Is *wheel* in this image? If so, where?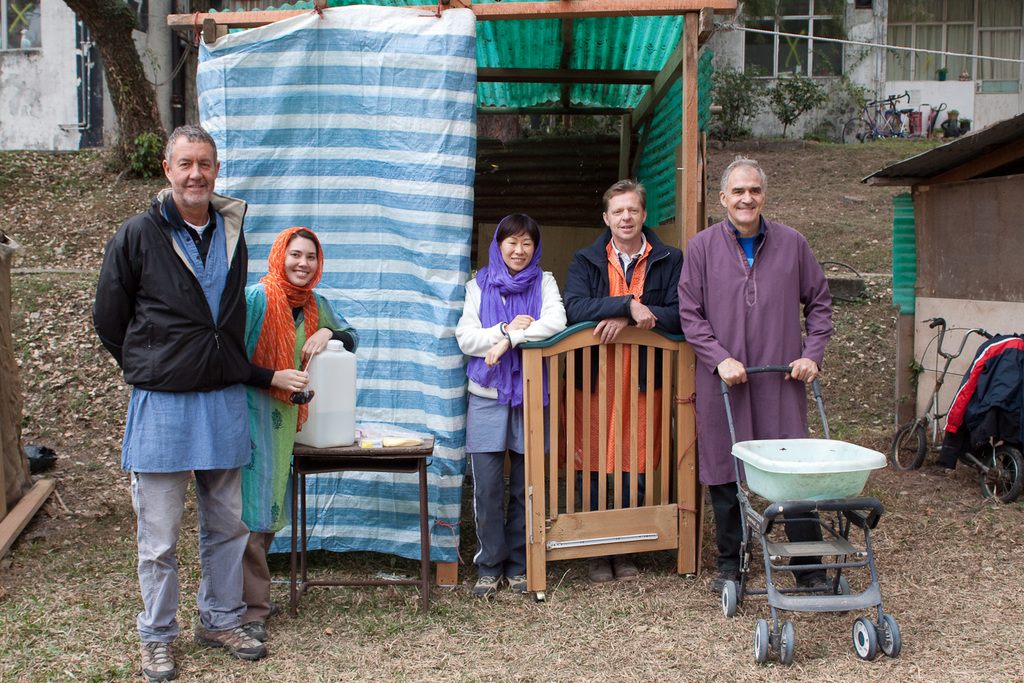
Yes, at 856,618,882,656.
